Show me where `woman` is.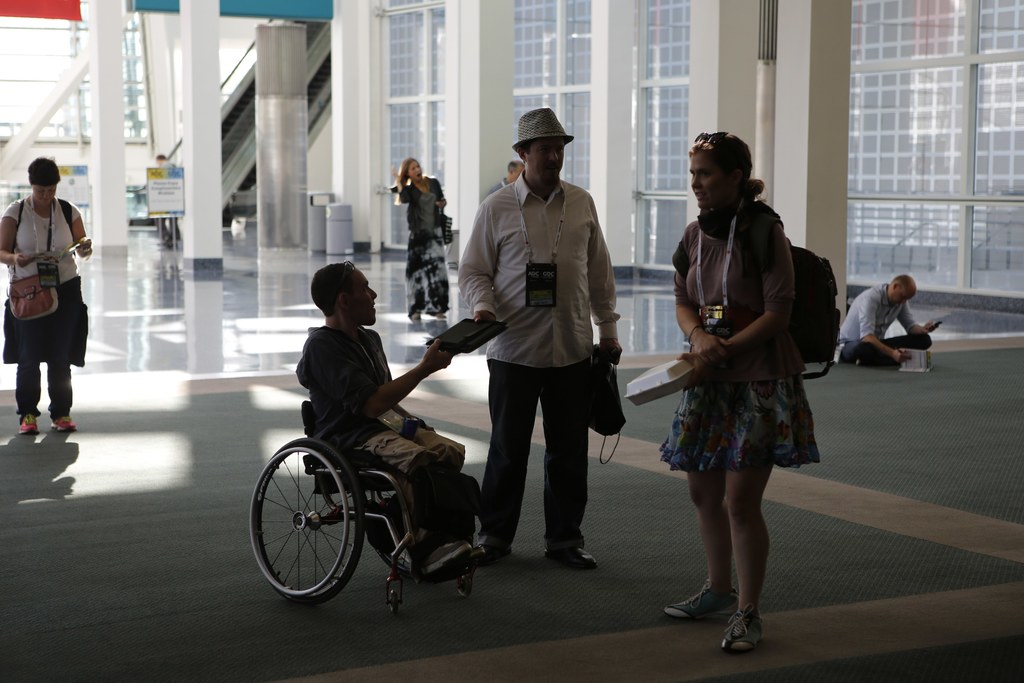
`woman` is at {"left": 0, "top": 155, "right": 94, "bottom": 437}.
